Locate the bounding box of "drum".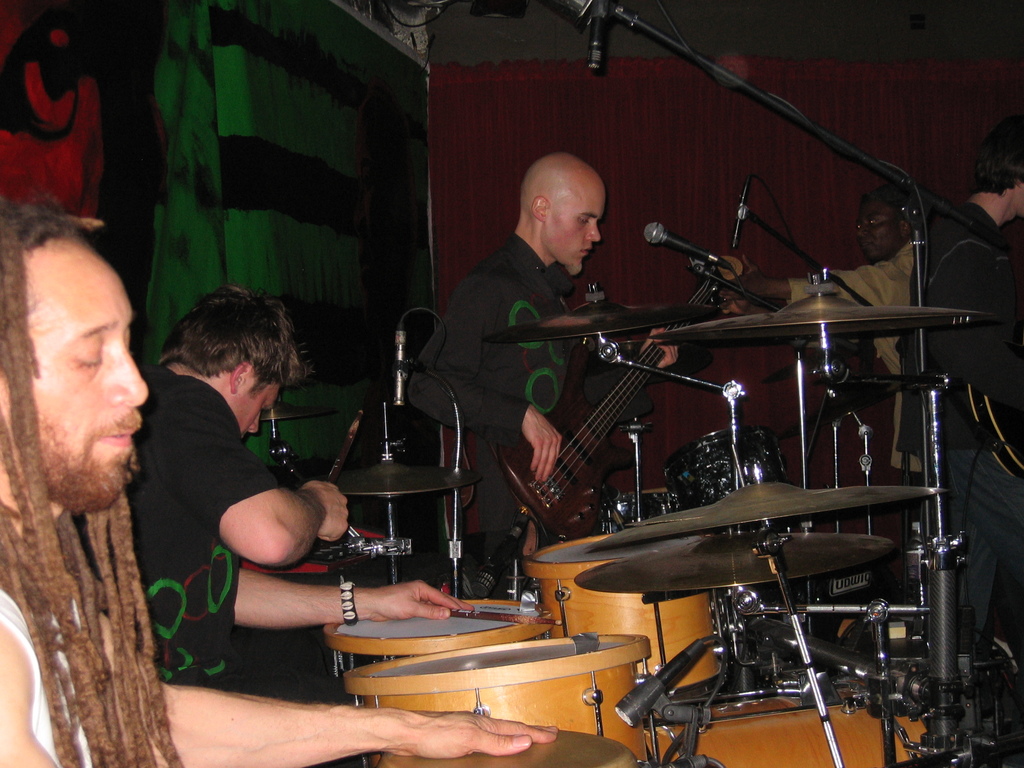
Bounding box: region(662, 426, 796, 535).
